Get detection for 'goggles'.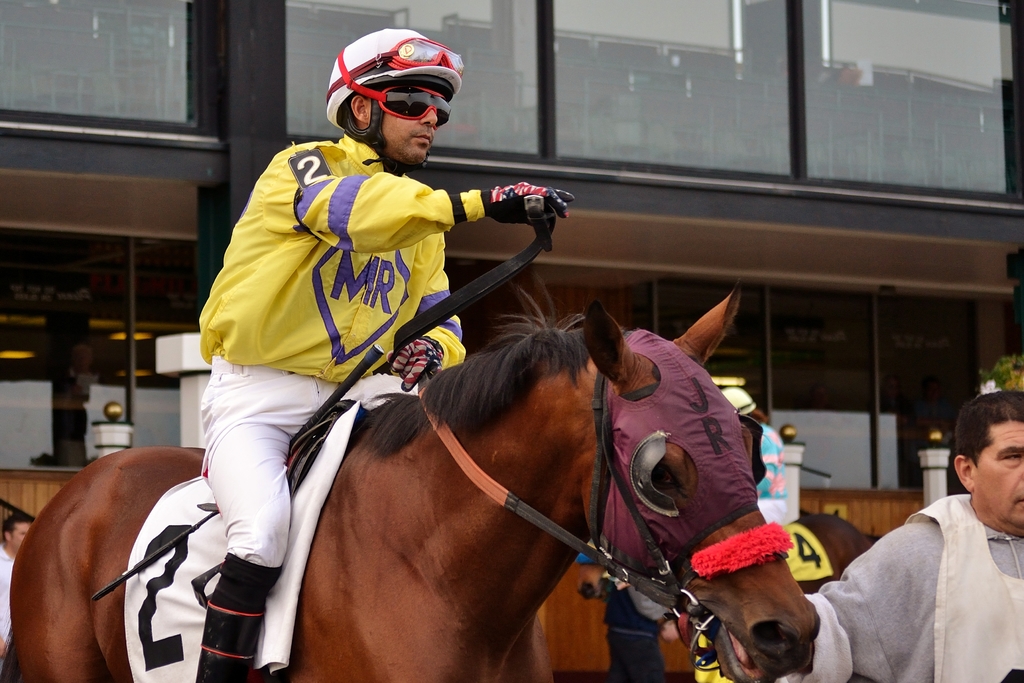
Detection: l=365, t=78, r=453, b=131.
